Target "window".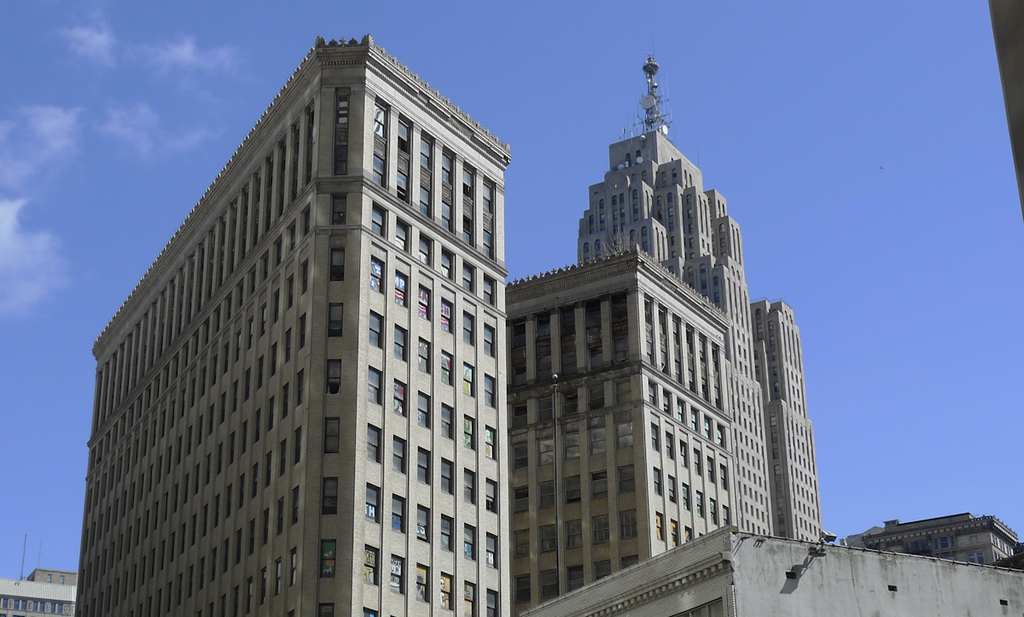
Target region: region(334, 84, 352, 172).
